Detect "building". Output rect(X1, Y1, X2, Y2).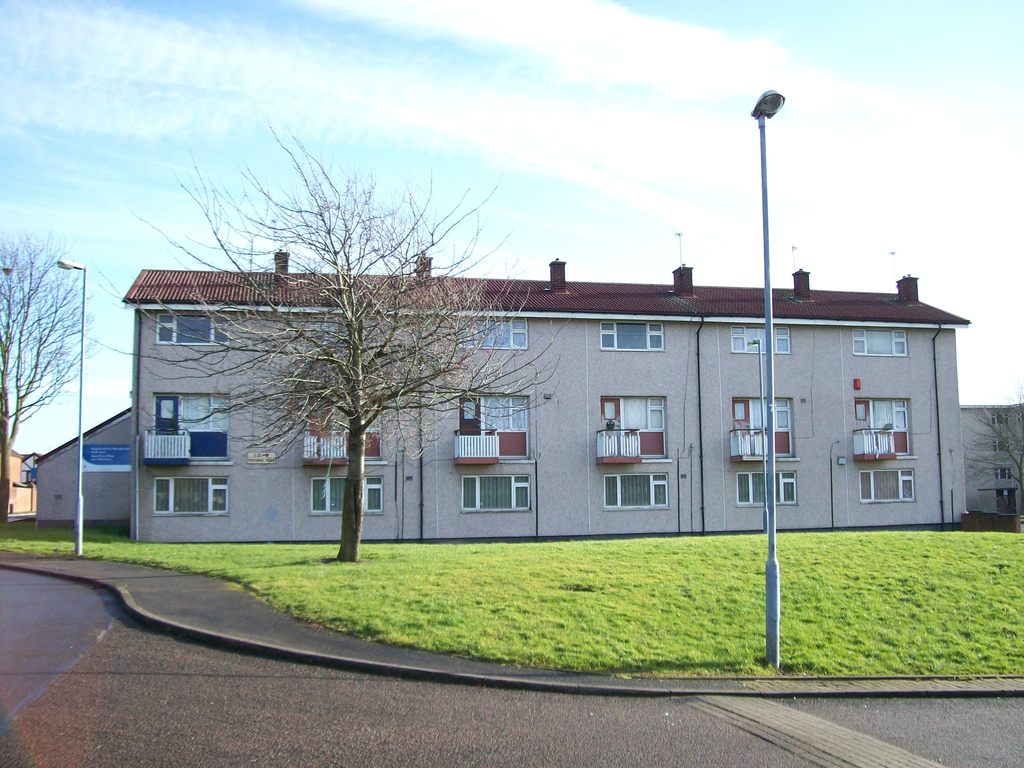
rect(960, 404, 1023, 522).
